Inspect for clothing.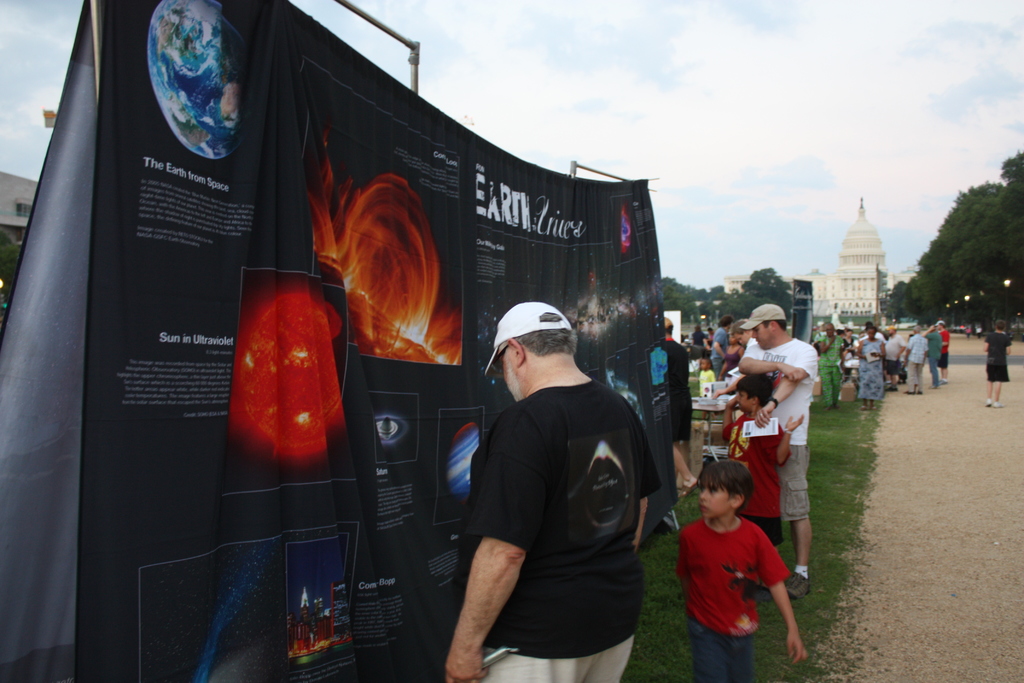
Inspection: bbox=[884, 333, 904, 375].
